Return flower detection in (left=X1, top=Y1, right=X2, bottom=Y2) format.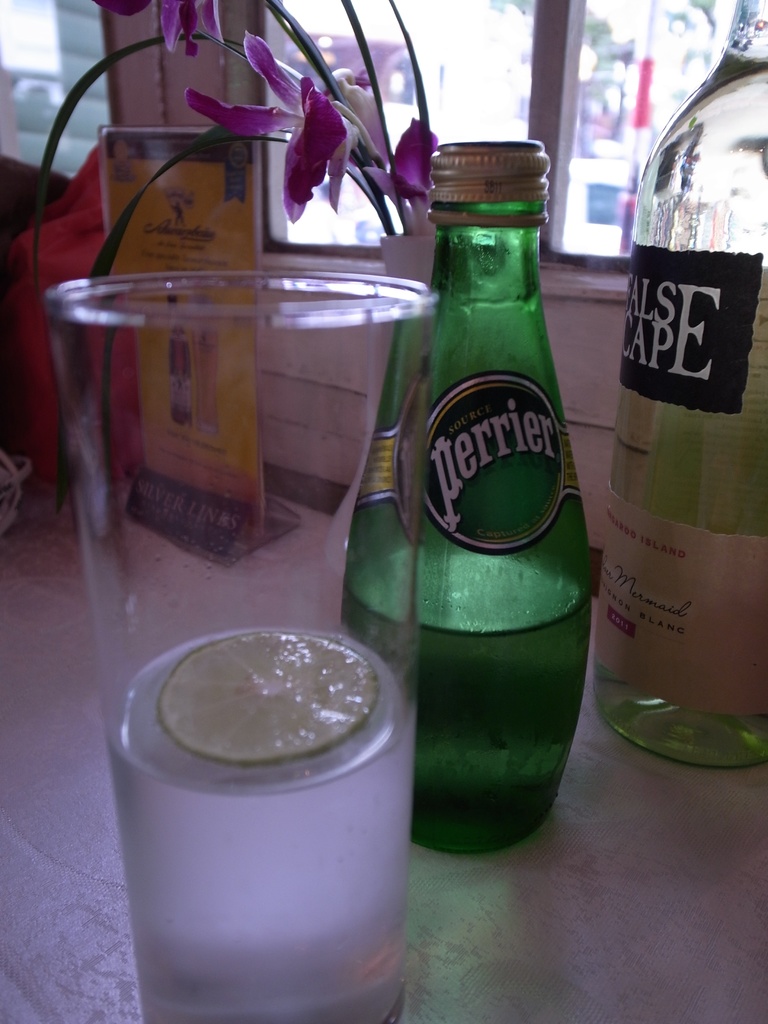
(left=184, top=29, right=363, bottom=229).
